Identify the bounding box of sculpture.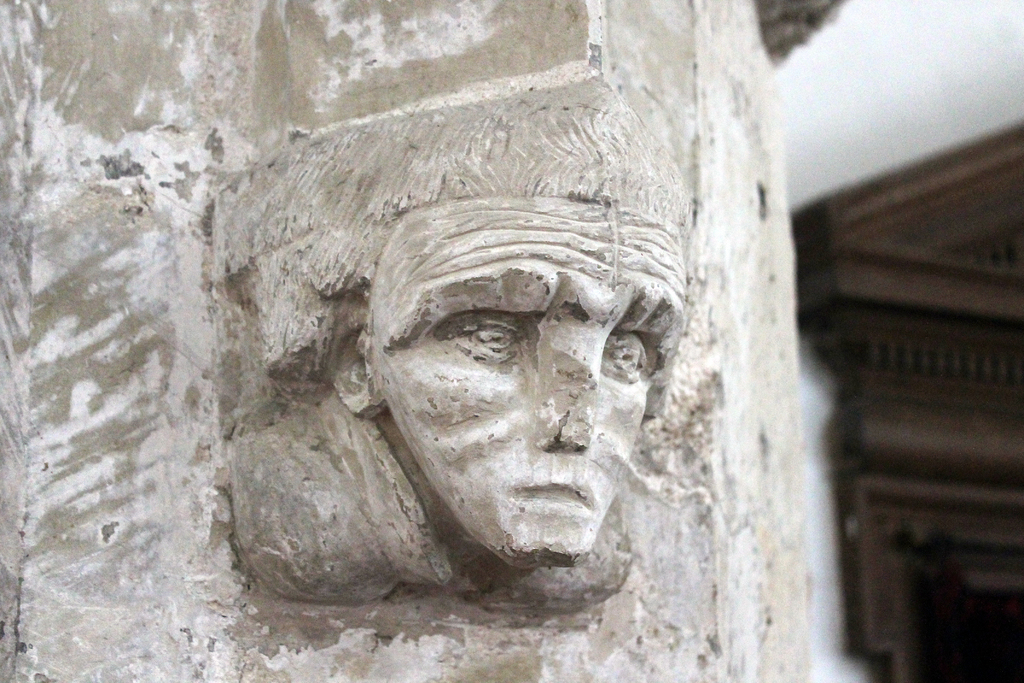
bbox=[209, 154, 702, 590].
